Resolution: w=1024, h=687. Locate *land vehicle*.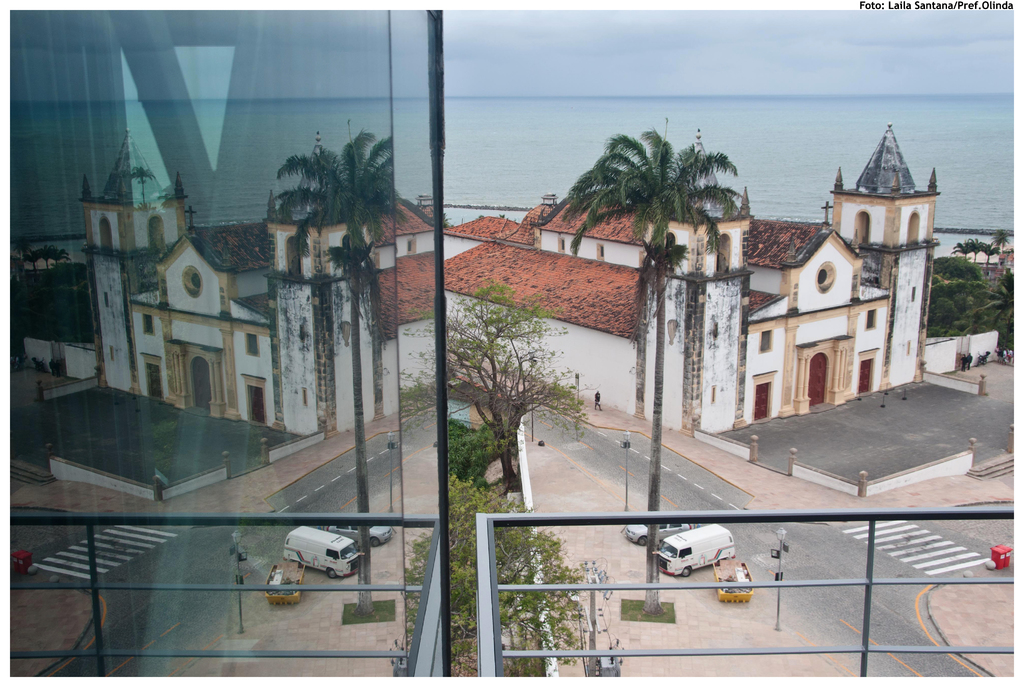
660/522/735/575.
